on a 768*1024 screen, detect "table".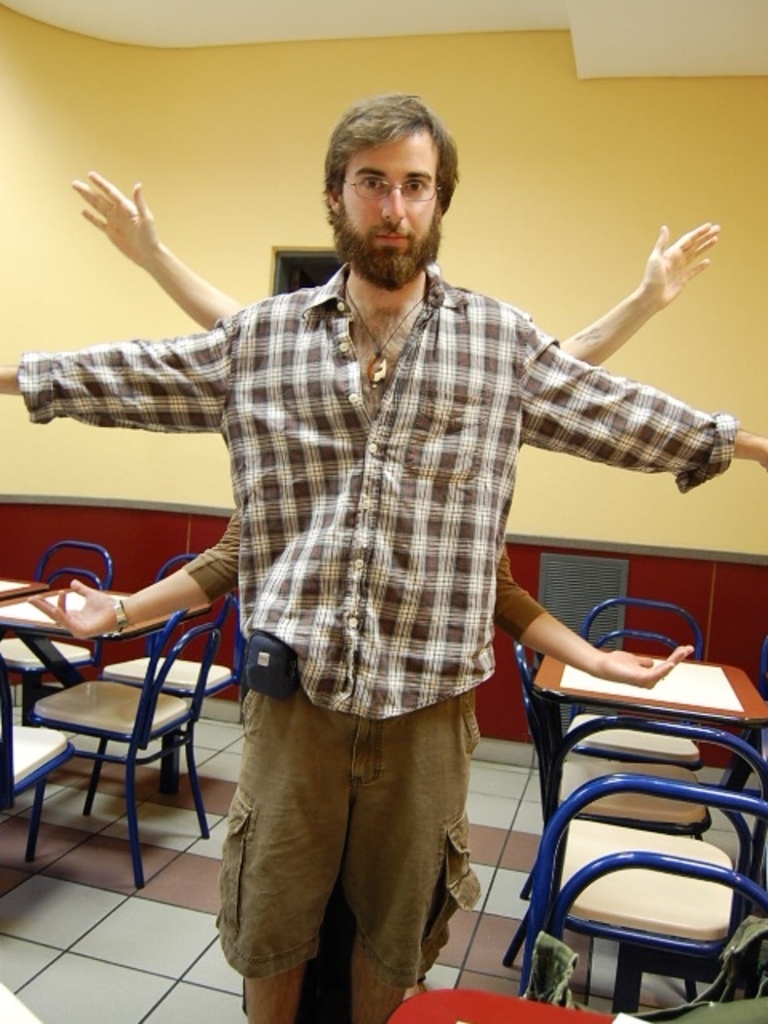
bbox(533, 650, 766, 730).
